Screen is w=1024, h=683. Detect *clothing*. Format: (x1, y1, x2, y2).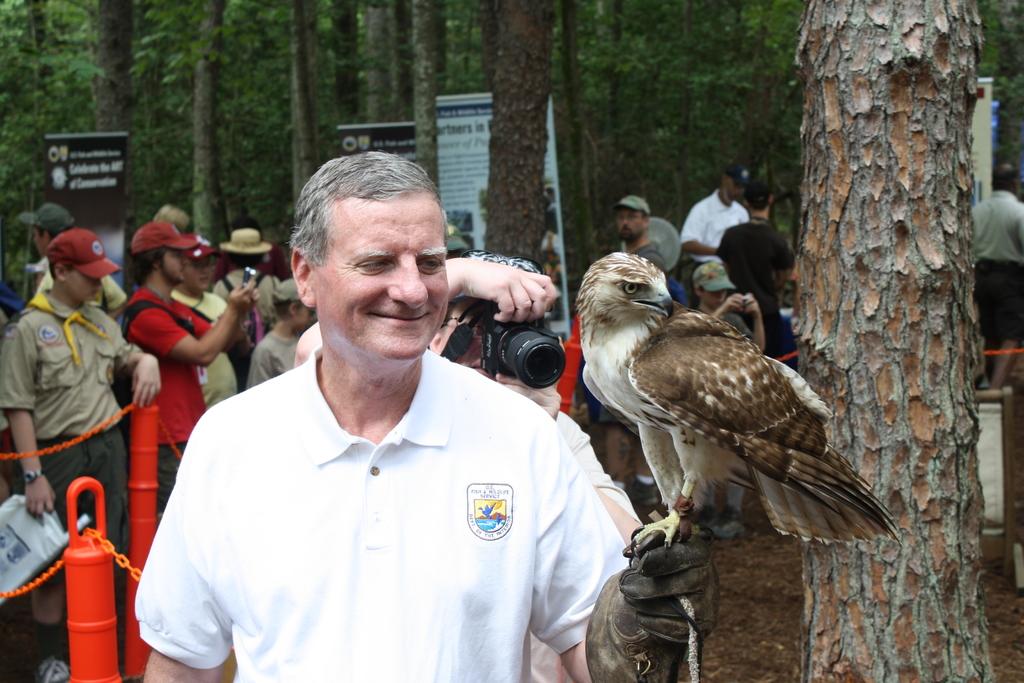
(719, 215, 804, 357).
